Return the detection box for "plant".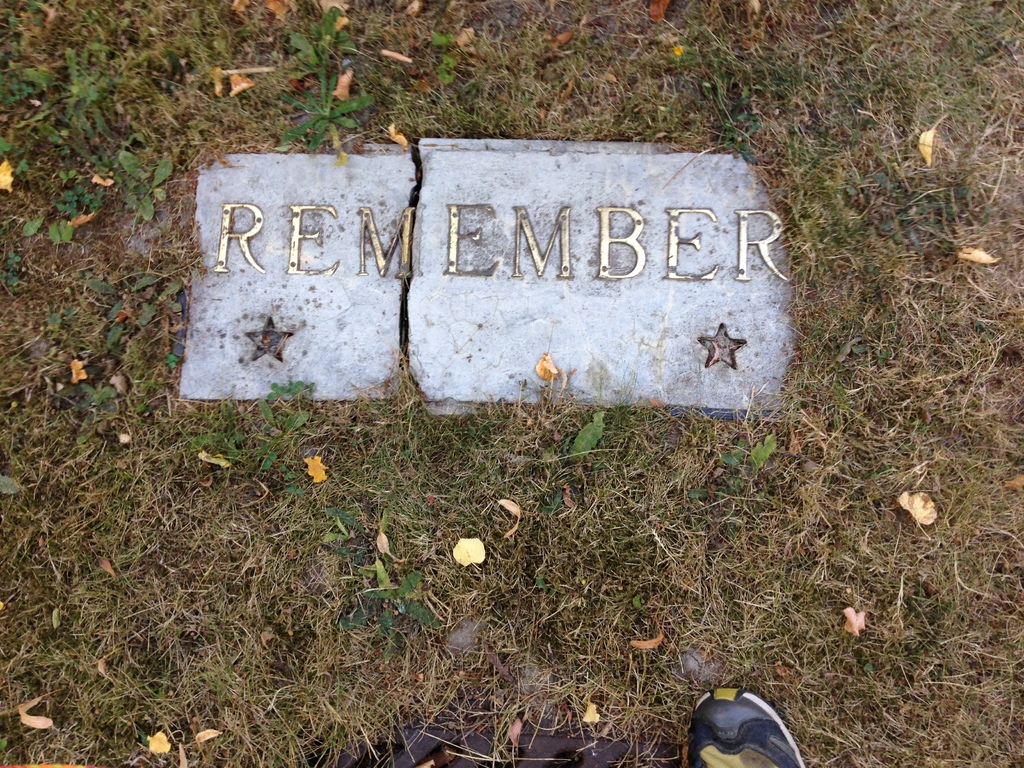
[left=714, top=433, right=778, bottom=495].
